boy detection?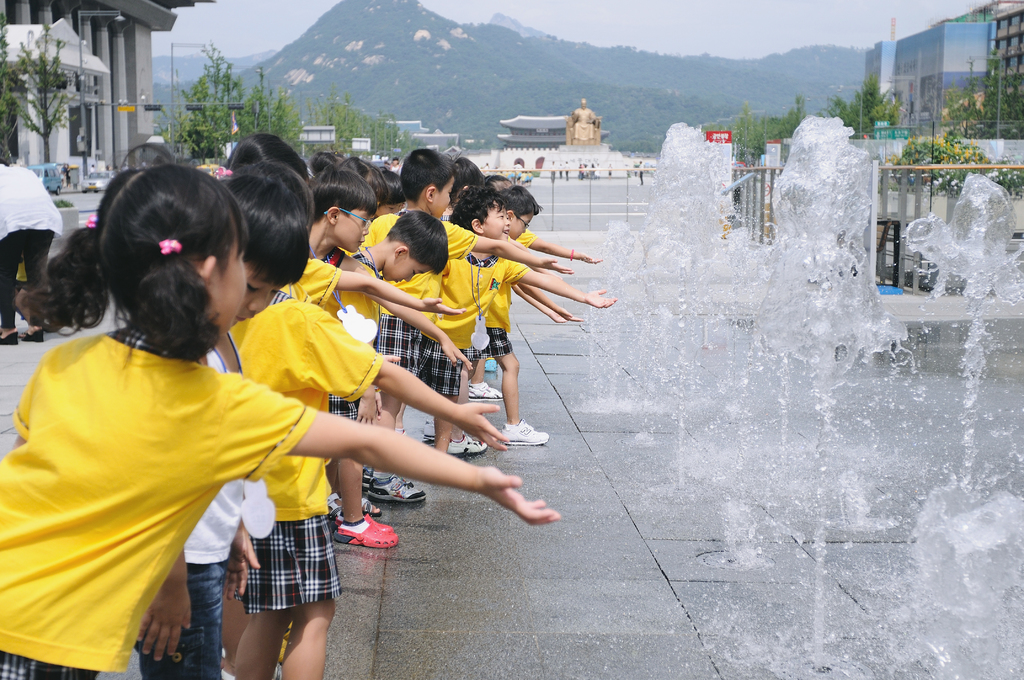
{"x1": 305, "y1": 167, "x2": 474, "y2": 544}
